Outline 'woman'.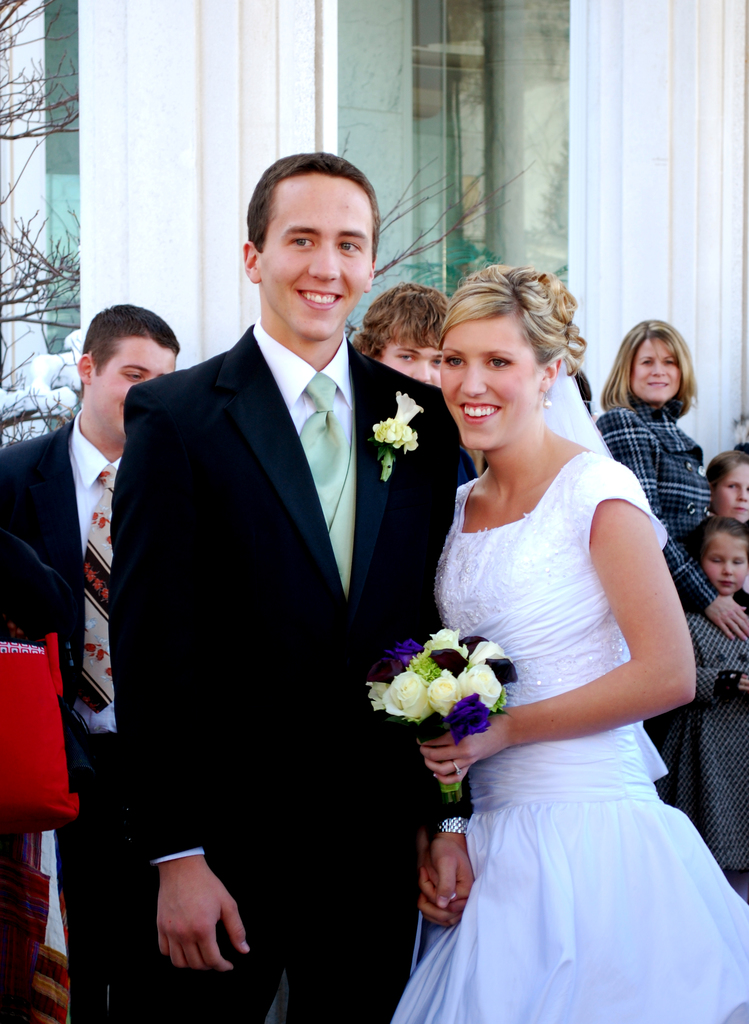
Outline: [x1=366, y1=262, x2=748, y2=1023].
